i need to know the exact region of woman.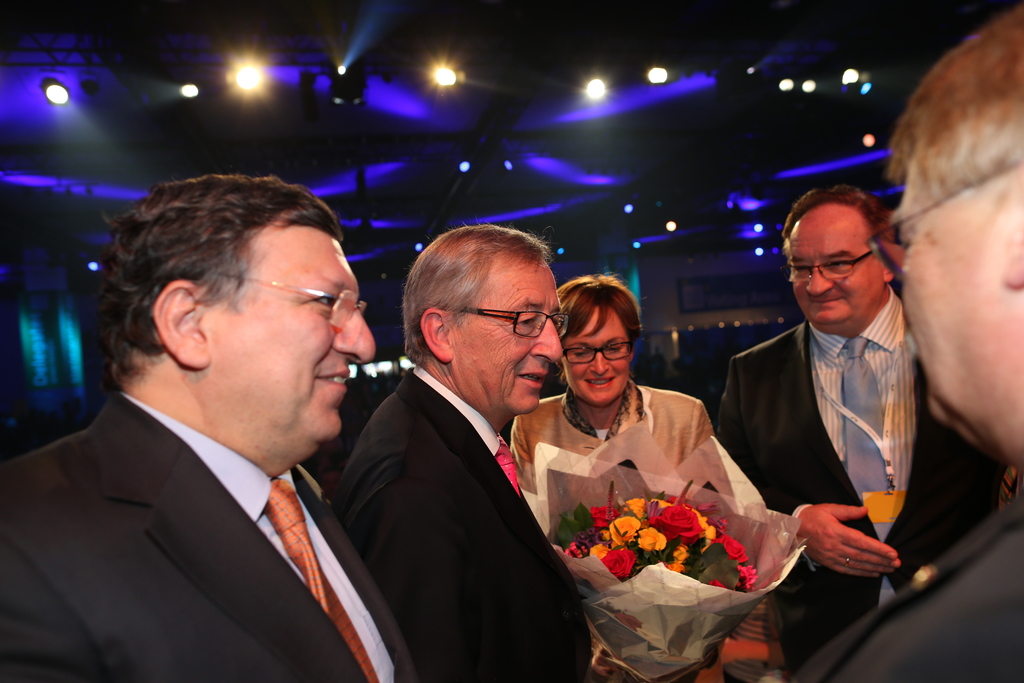
Region: {"x1": 509, "y1": 272, "x2": 714, "y2": 682}.
